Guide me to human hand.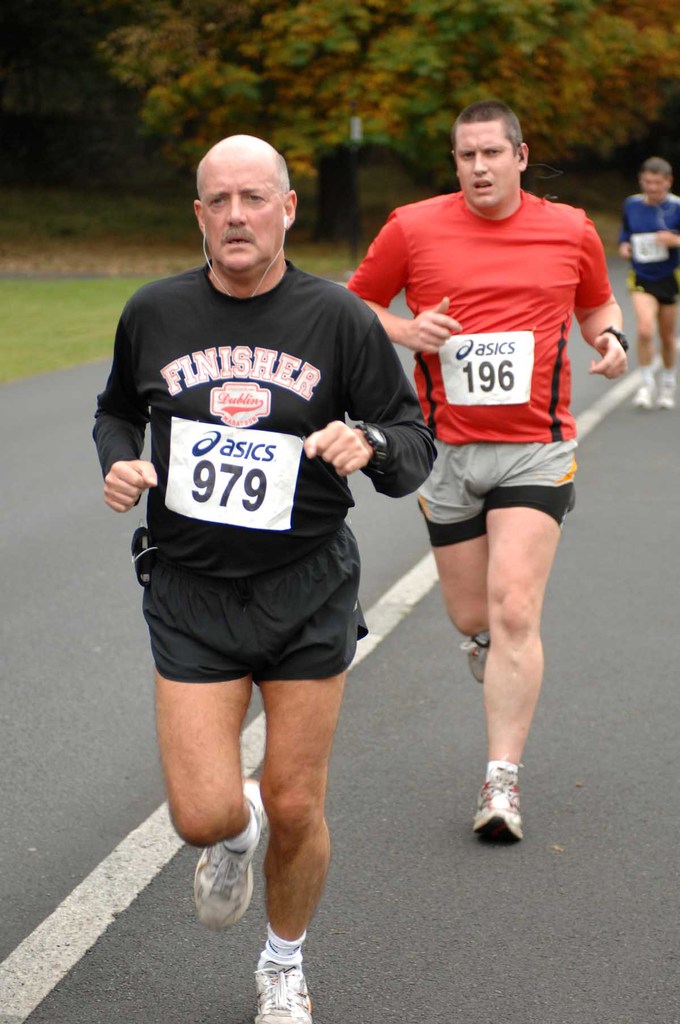
Guidance: 619 243 631 262.
